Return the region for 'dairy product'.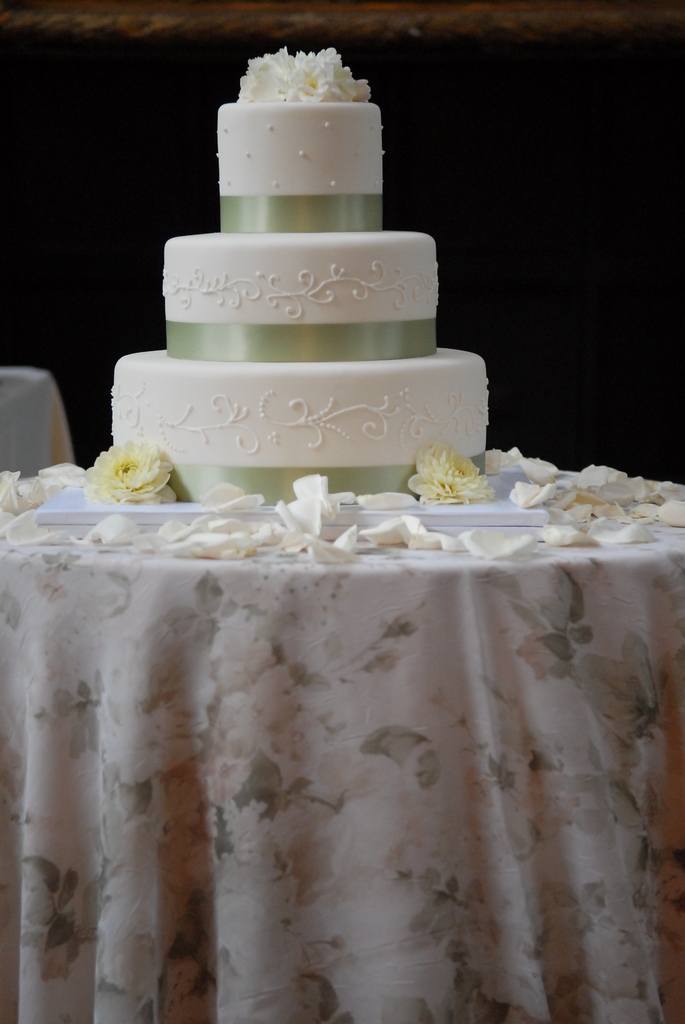
[216,76,391,246].
